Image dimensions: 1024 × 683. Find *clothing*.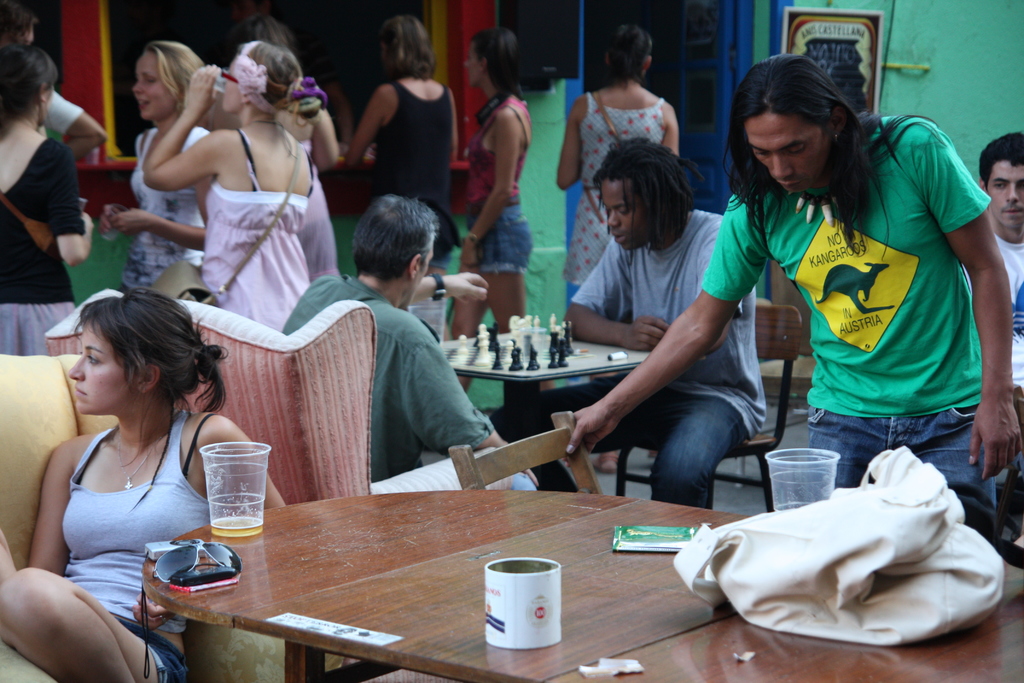
locate(373, 74, 456, 270).
